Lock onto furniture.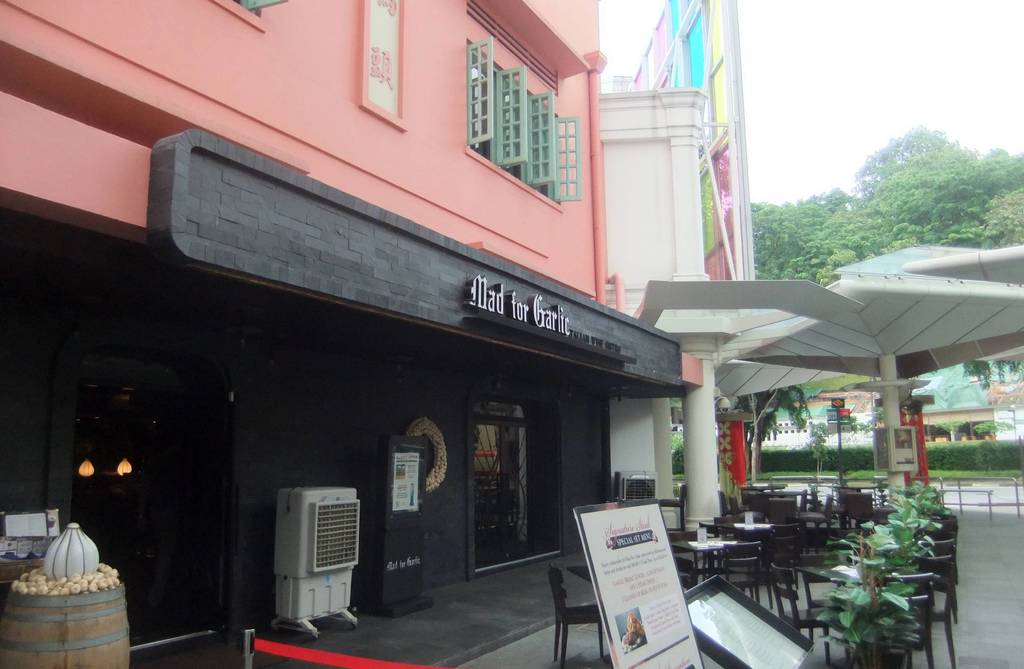
Locked: <bbox>904, 557, 957, 668</bbox>.
